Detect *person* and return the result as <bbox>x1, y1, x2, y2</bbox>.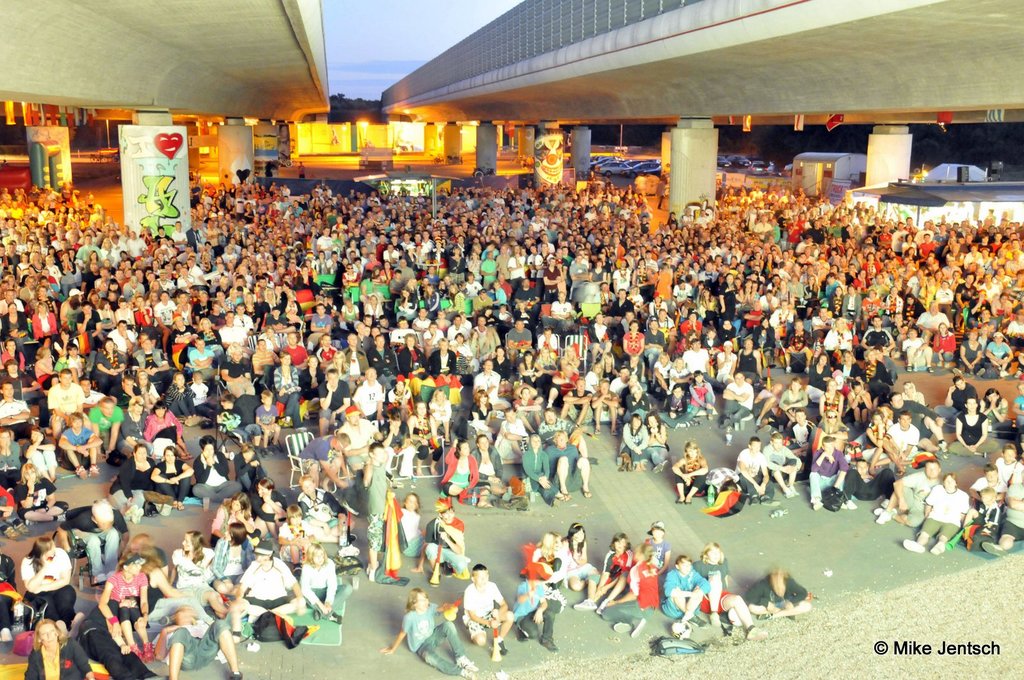
<bbox>646, 407, 671, 471</bbox>.
